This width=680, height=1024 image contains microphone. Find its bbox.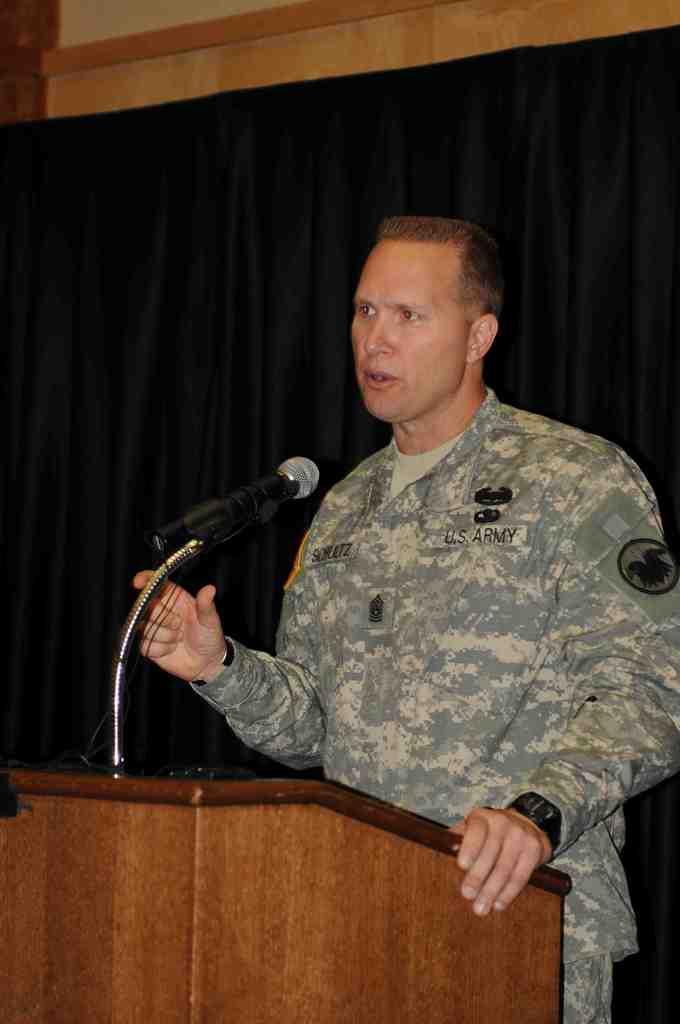
detection(126, 452, 320, 604).
